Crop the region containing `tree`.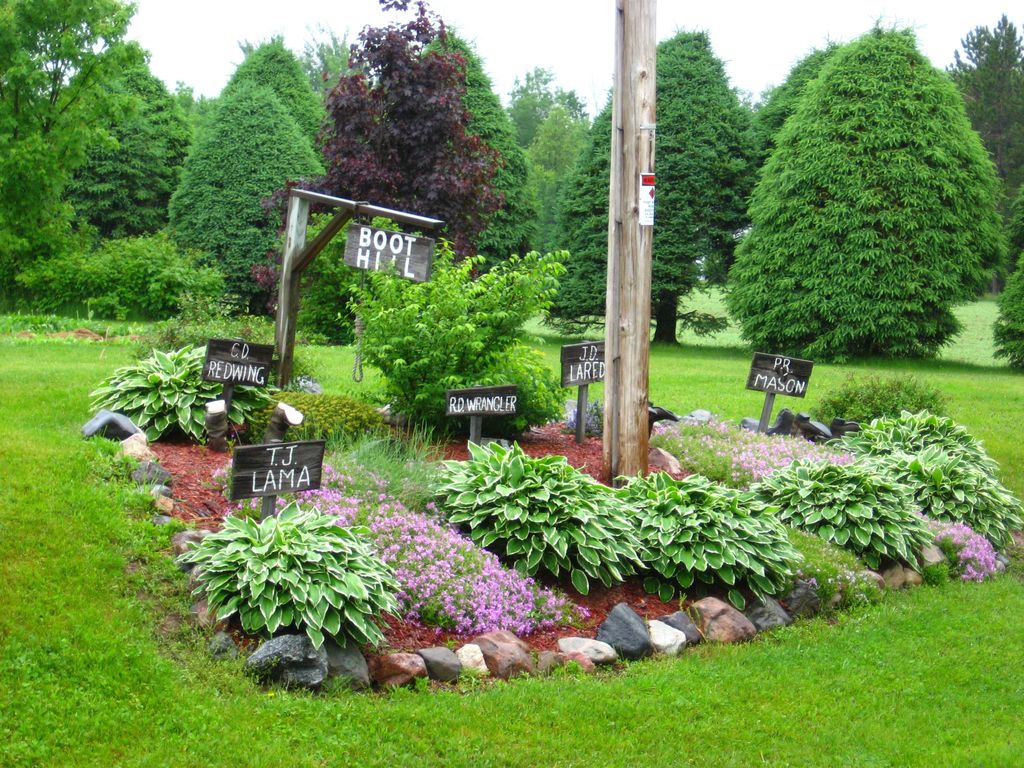
Crop region: region(539, 23, 756, 348).
